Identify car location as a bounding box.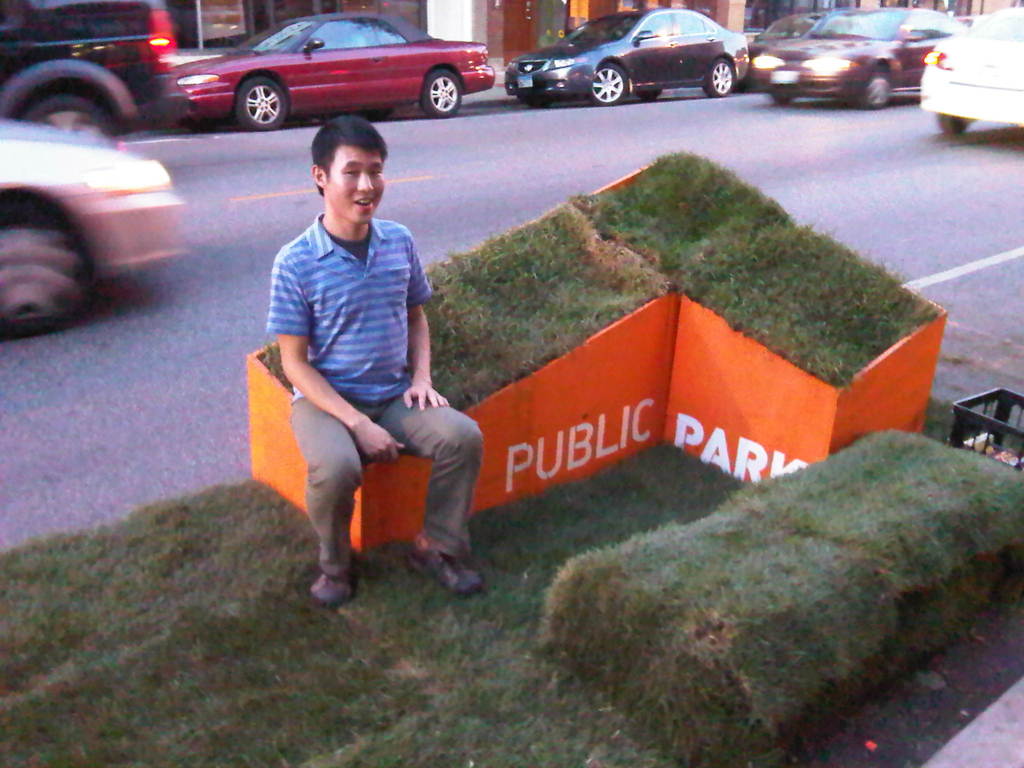
(x1=0, y1=108, x2=191, y2=342).
